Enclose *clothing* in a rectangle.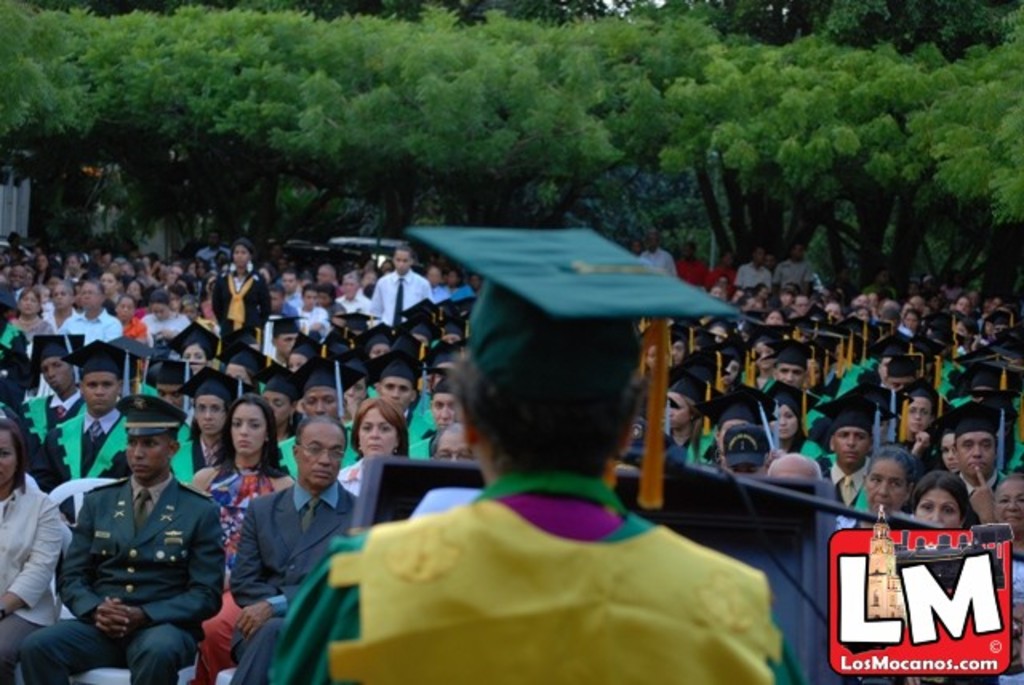
(x1=989, y1=538, x2=1022, y2=546).
